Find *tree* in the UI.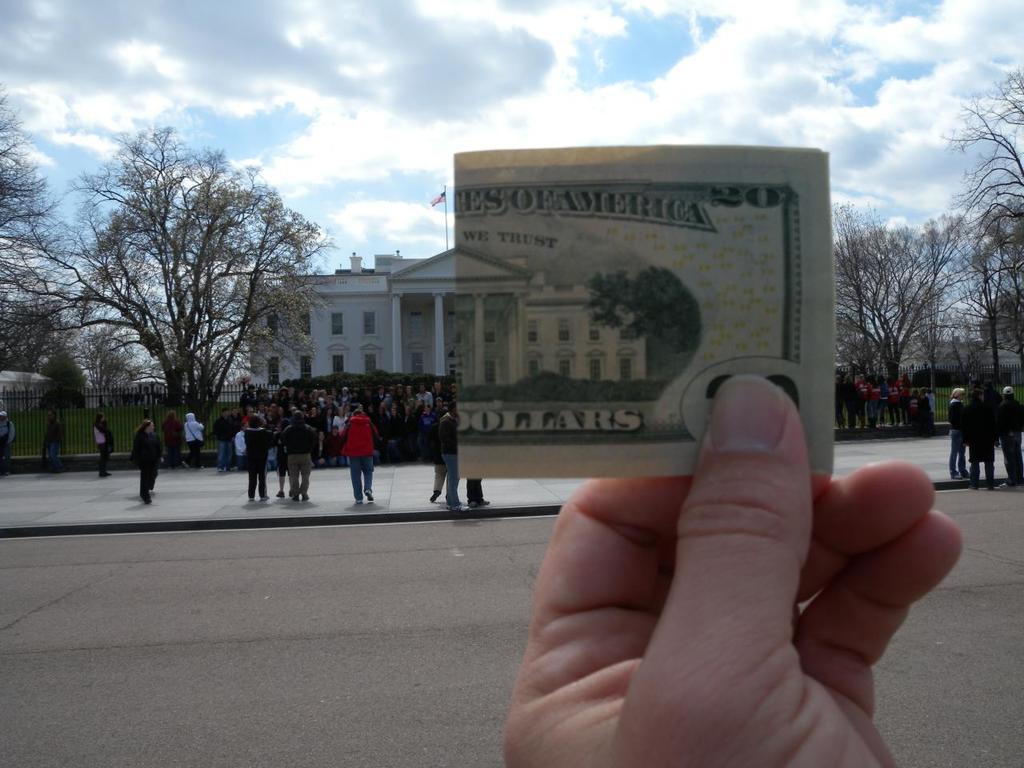
UI element at region(0, 89, 121, 426).
